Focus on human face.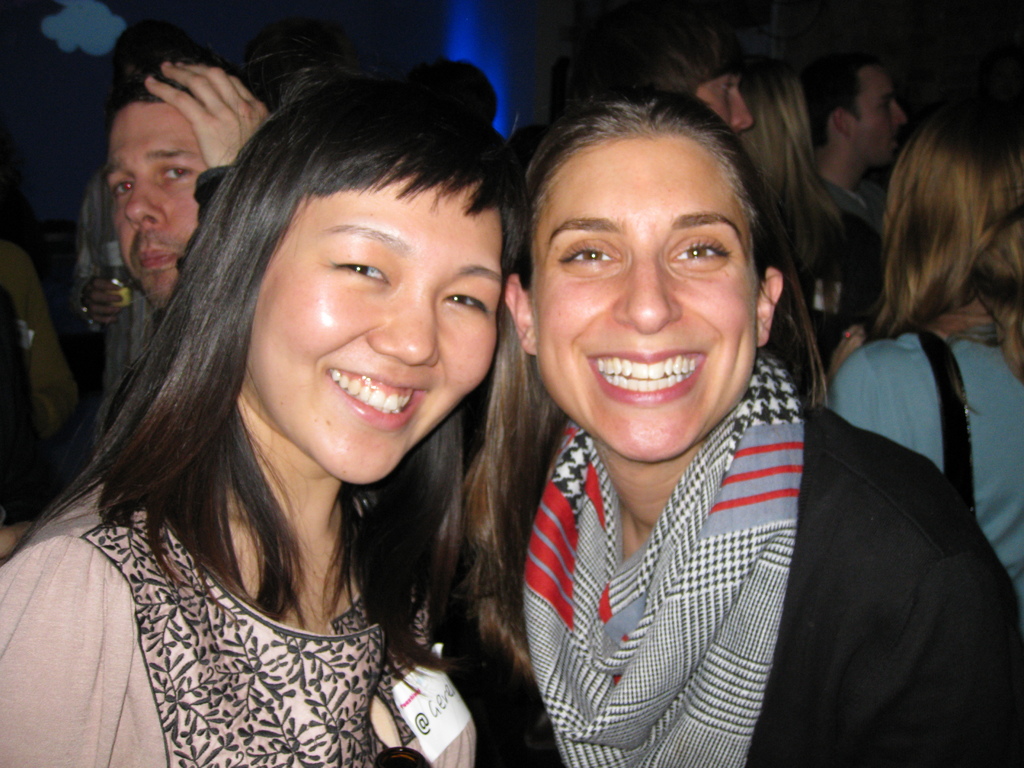
Focused at l=531, t=136, r=762, b=467.
